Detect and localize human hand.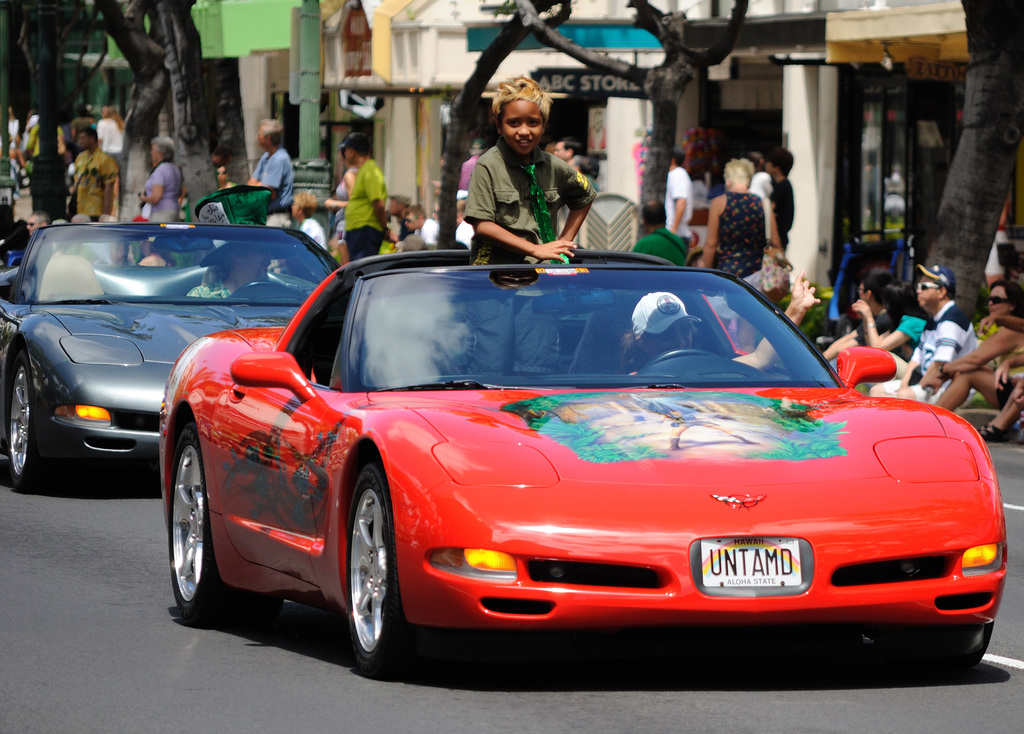
Localized at {"left": 533, "top": 231, "right": 580, "bottom": 260}.
